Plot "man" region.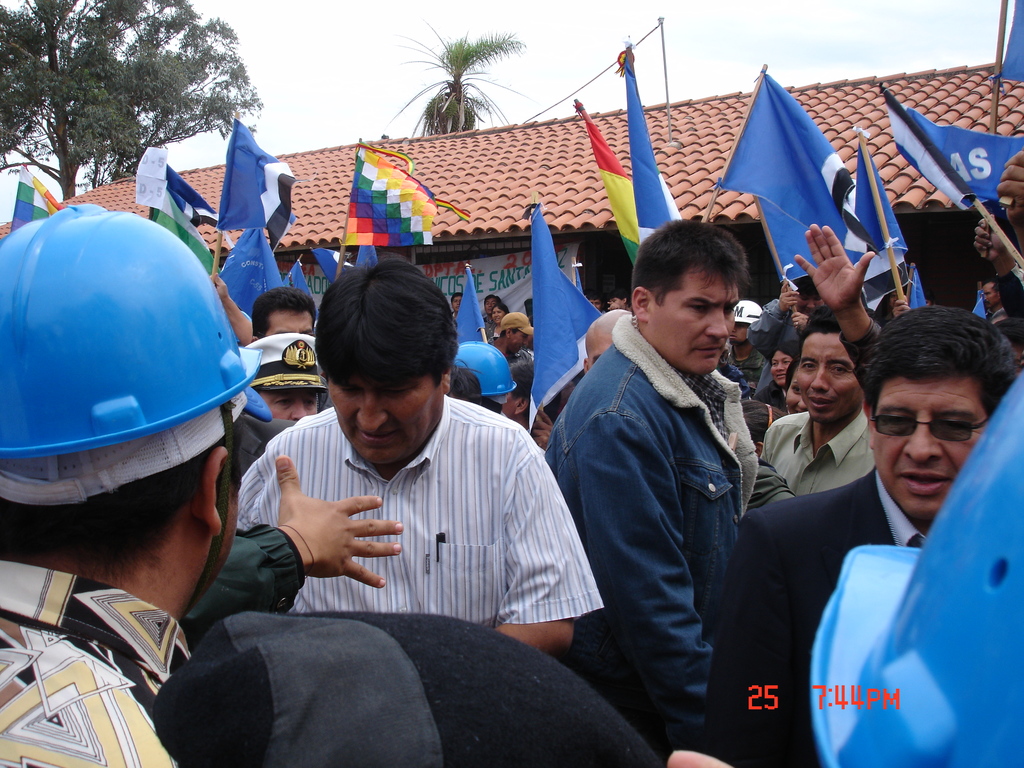
Plotted at bbox=(542, 219, 762, 761).
